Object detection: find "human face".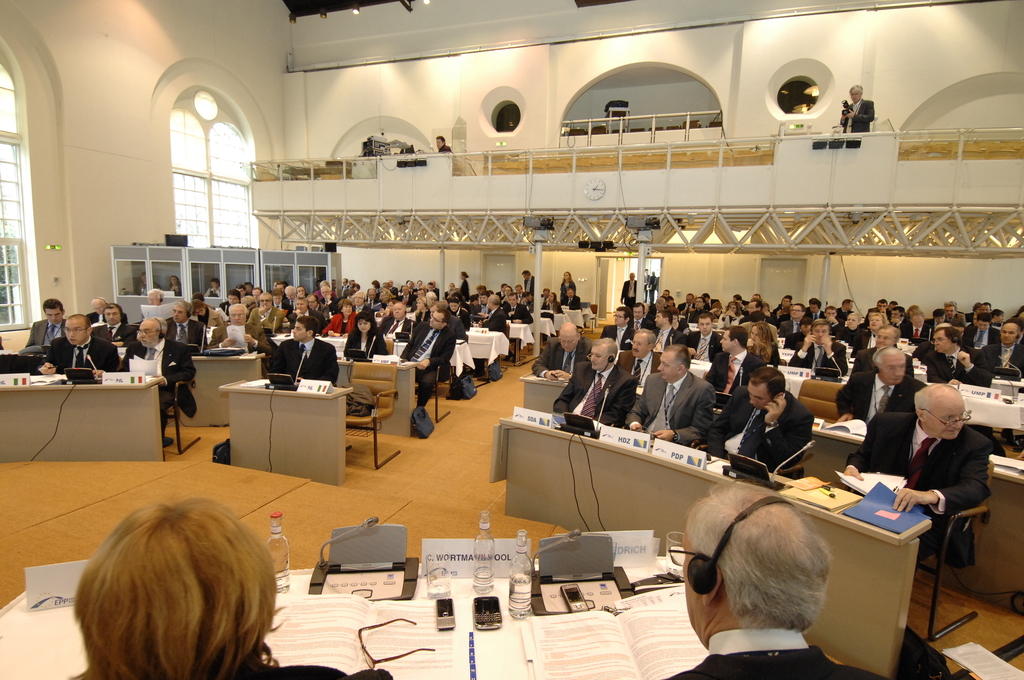
[x1=355, y1=318, x2=371, y2=334].
